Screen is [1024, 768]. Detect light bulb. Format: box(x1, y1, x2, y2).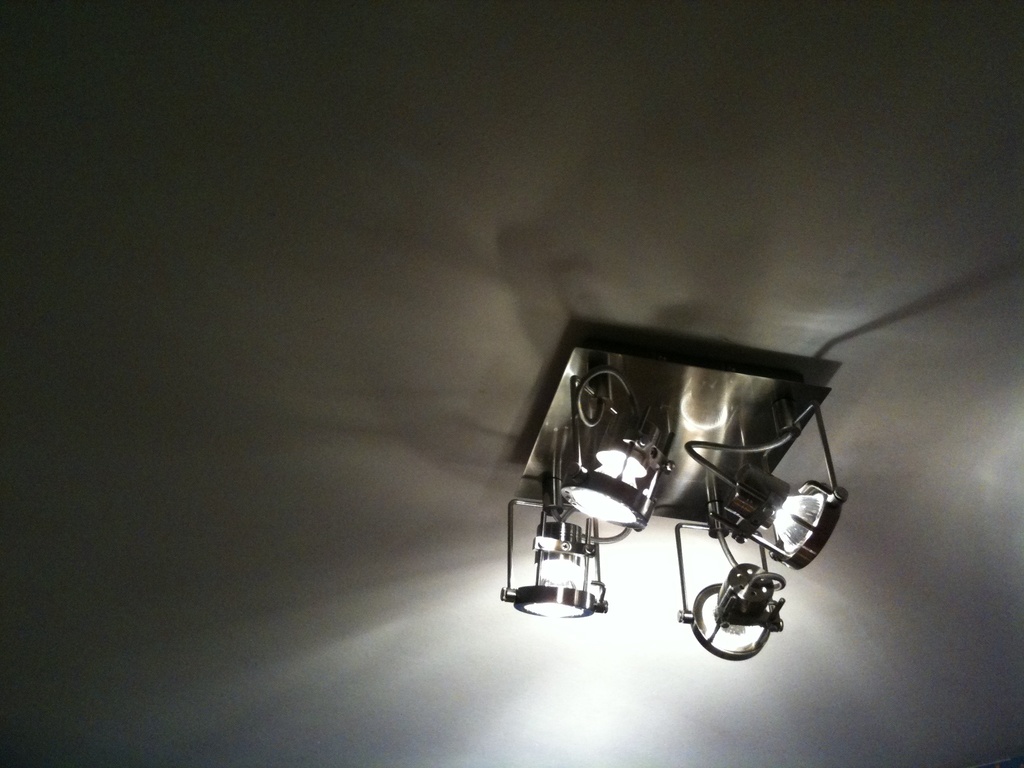
box(773, 496, 821, 549).
